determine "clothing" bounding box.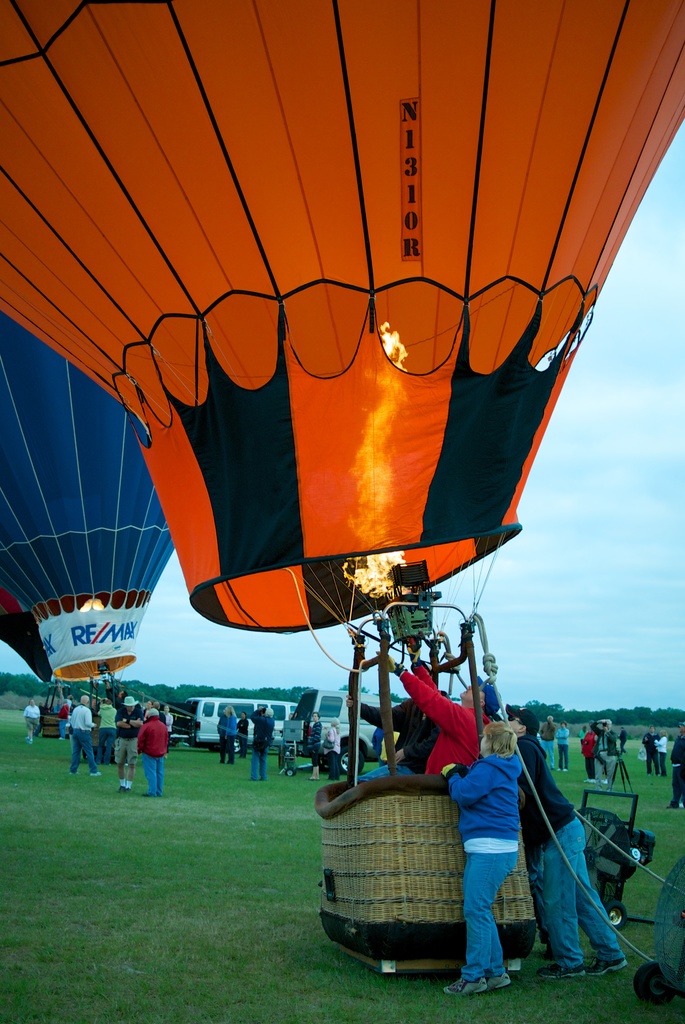
Determined: (x1=434, y1=746, x2=527, y2=1004).
